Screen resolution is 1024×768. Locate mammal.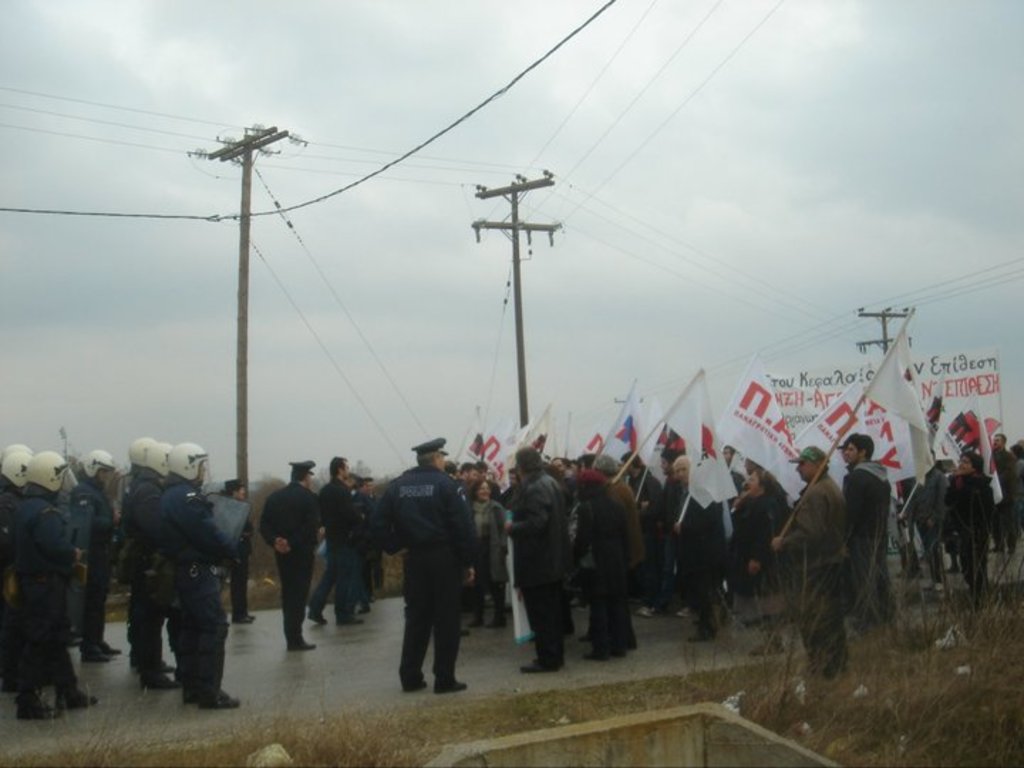
crop(148, 438, 247, 708).
